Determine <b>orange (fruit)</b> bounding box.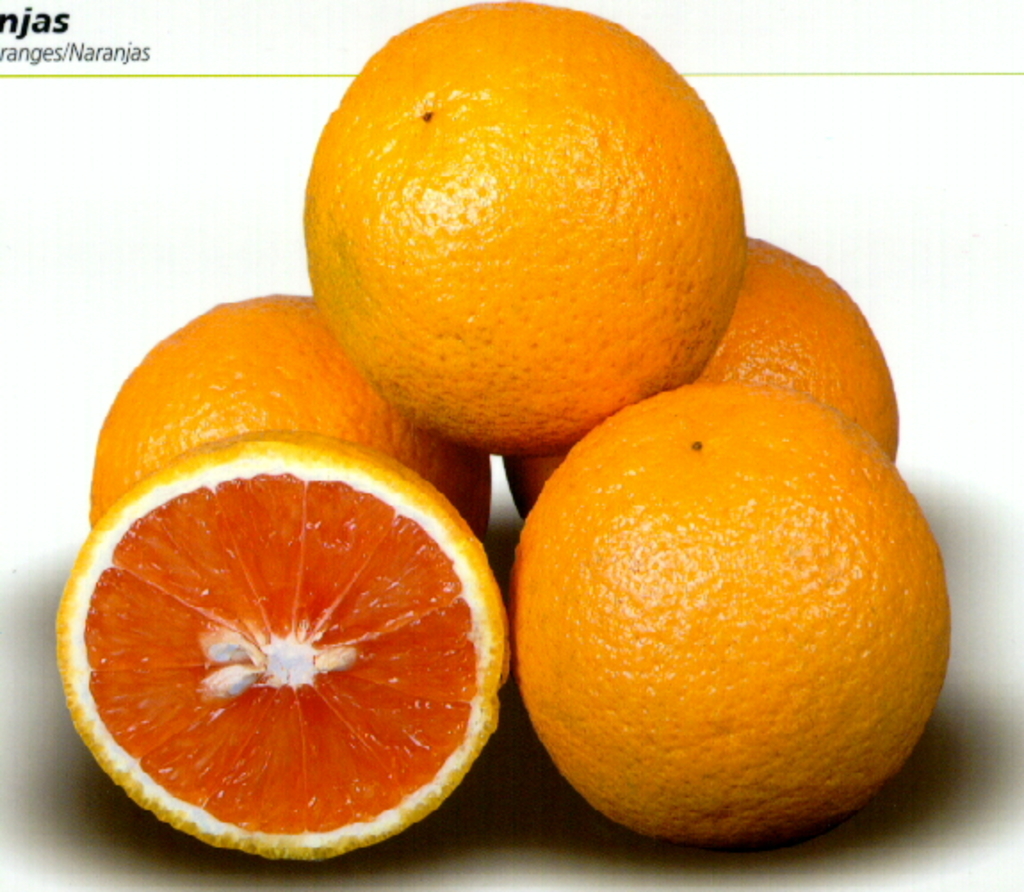
Determined: <region>516, 379, 949, 844</region>.
